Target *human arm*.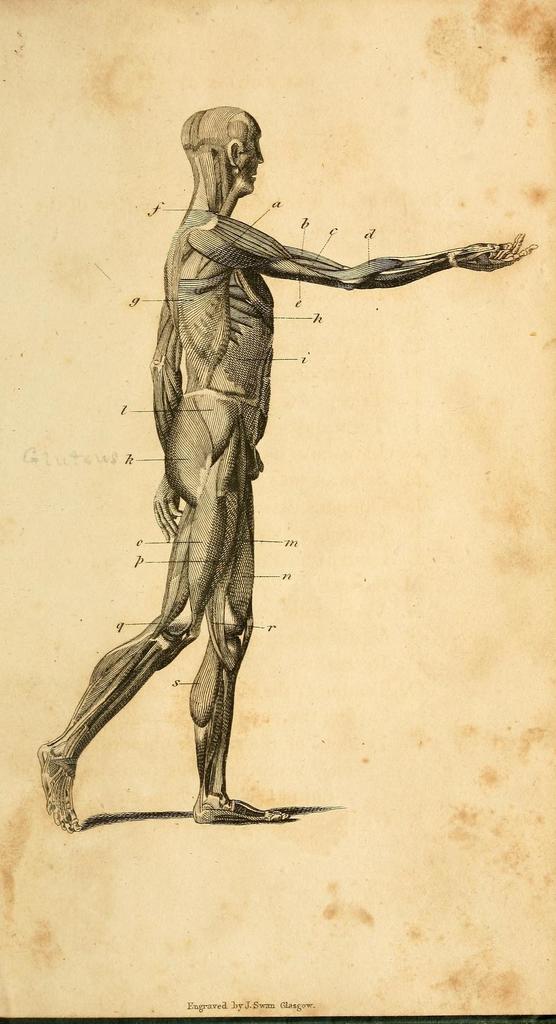
Target region: 192 208 542 295.
